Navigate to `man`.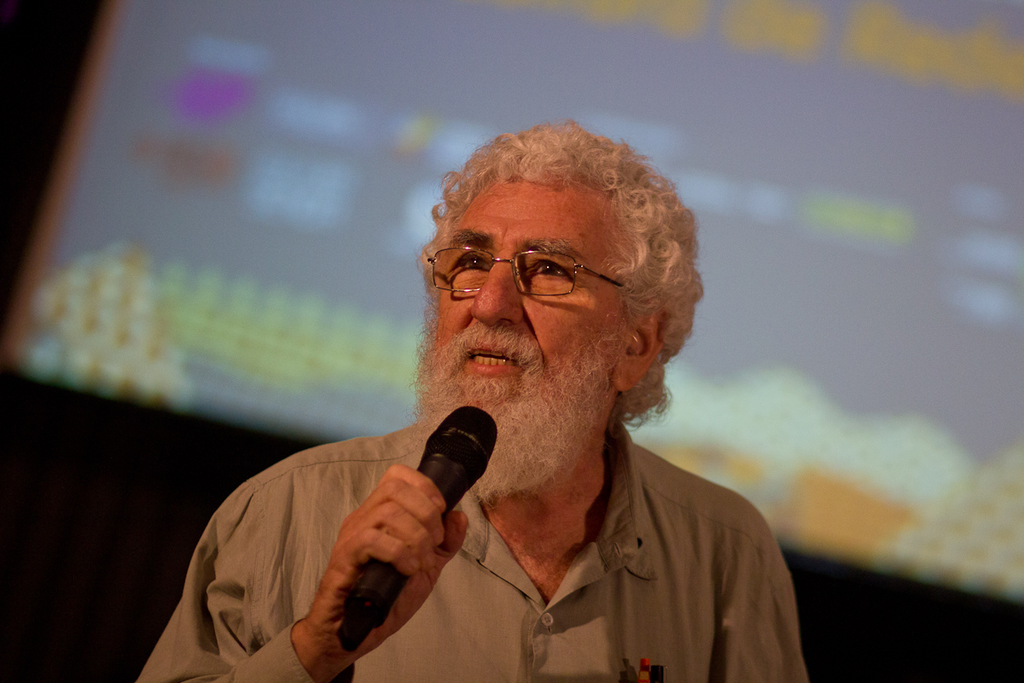
Navigation target: <box>160,127,834,674</box>.
